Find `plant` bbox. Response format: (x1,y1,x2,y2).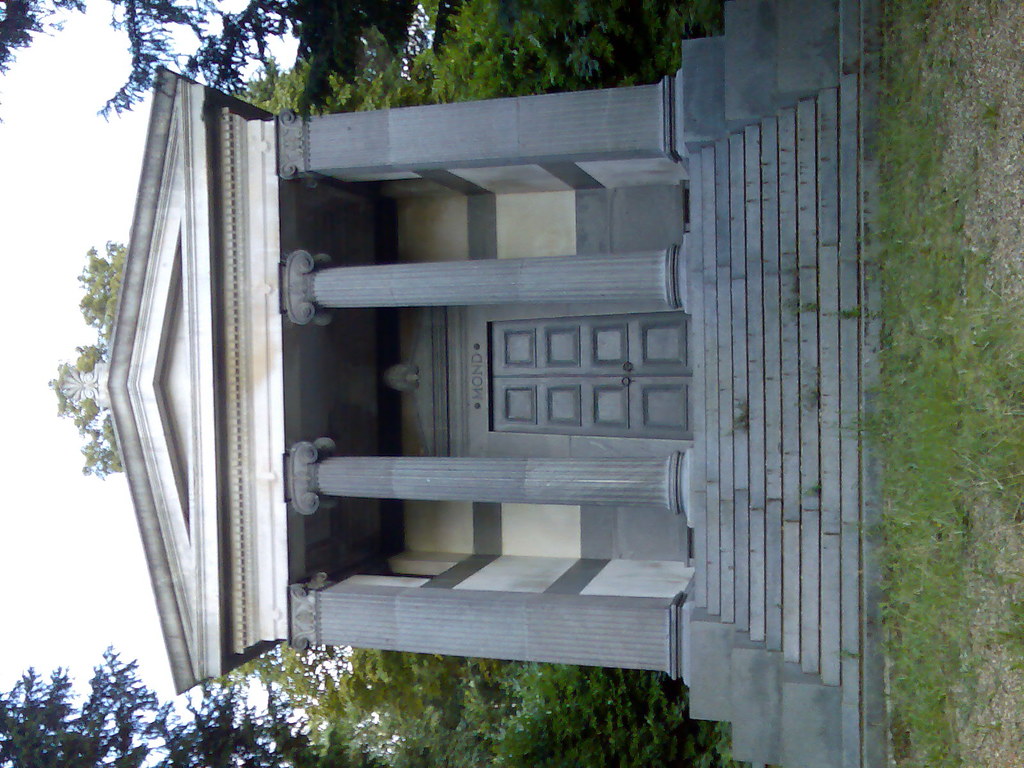
(428,0,773,767).
